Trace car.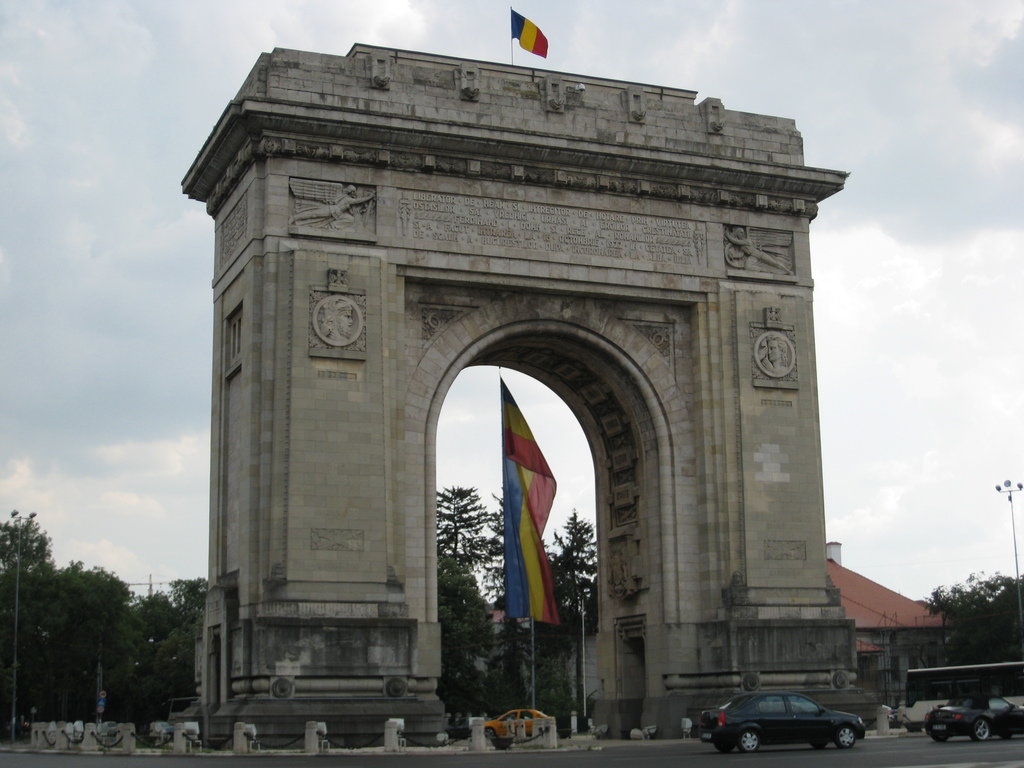
Traced to locate(474, 698, 570, 753).
